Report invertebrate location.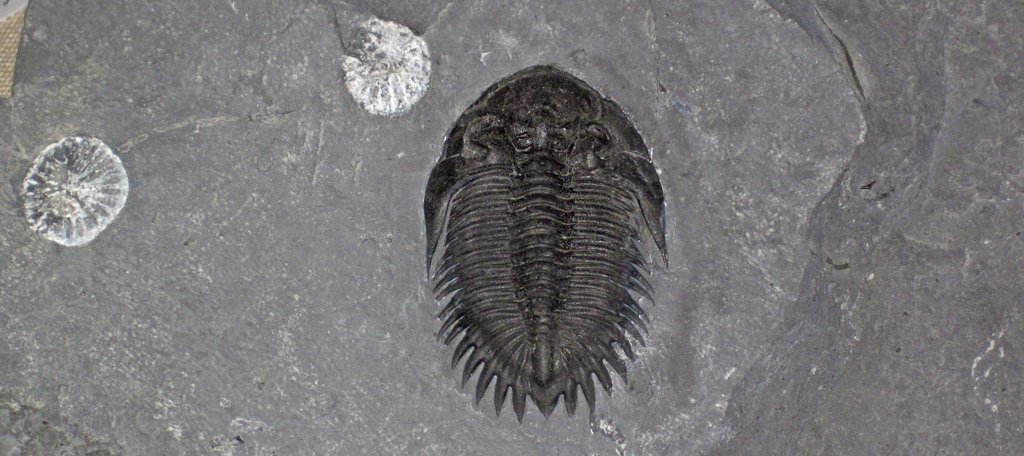
Report: box=[421, 58, 668, 420].
